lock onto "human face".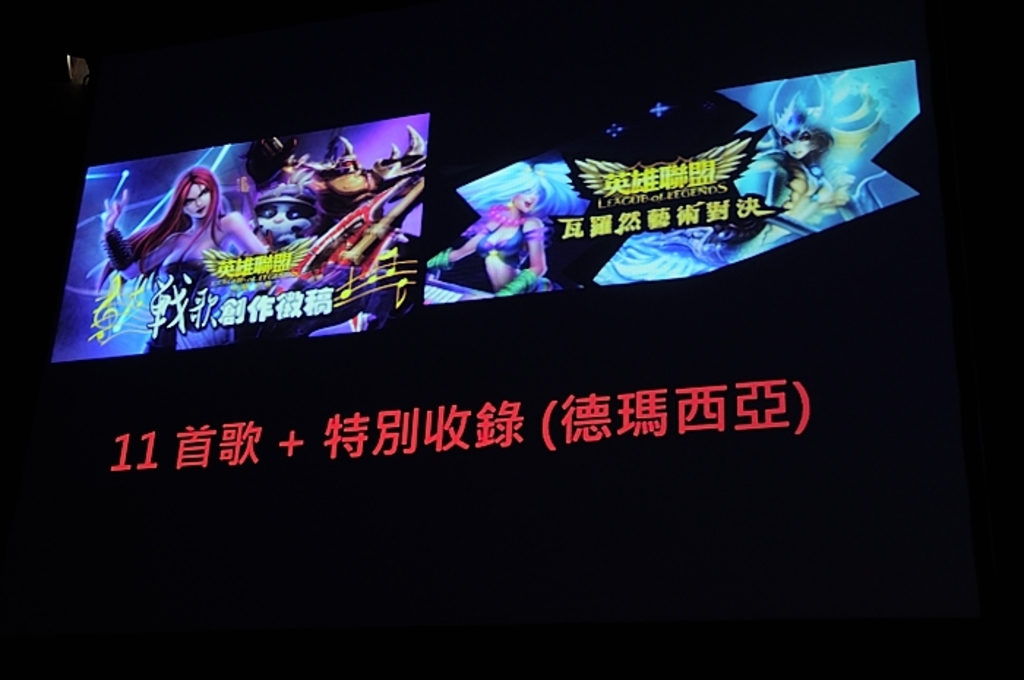
Locked: crop(512, 180, 546, 215).
